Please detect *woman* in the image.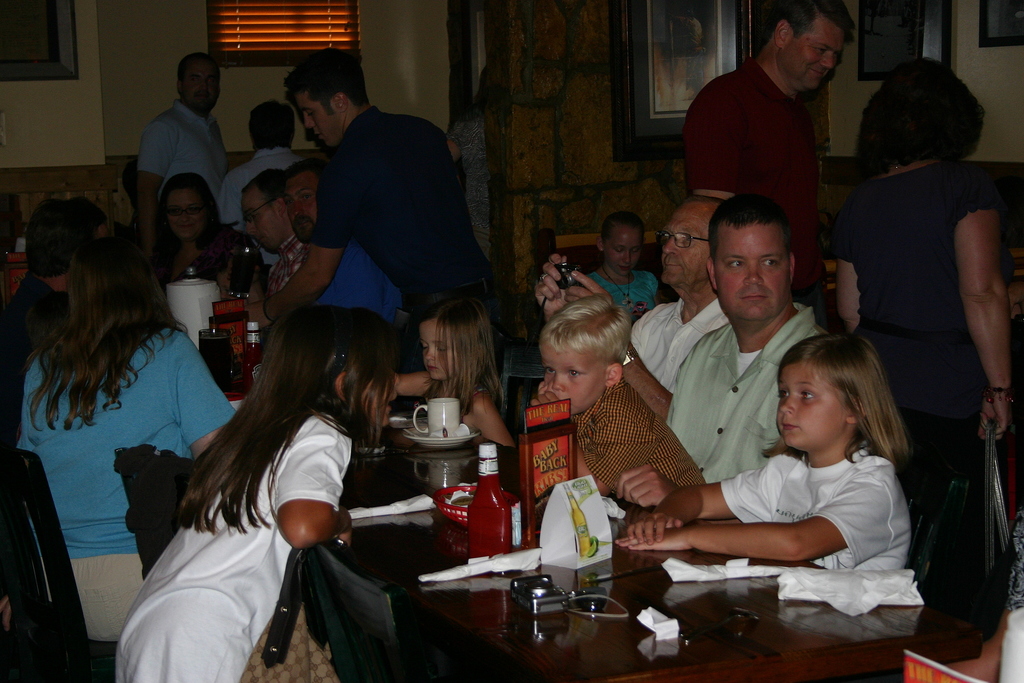
(164, 177, 266, 295).
